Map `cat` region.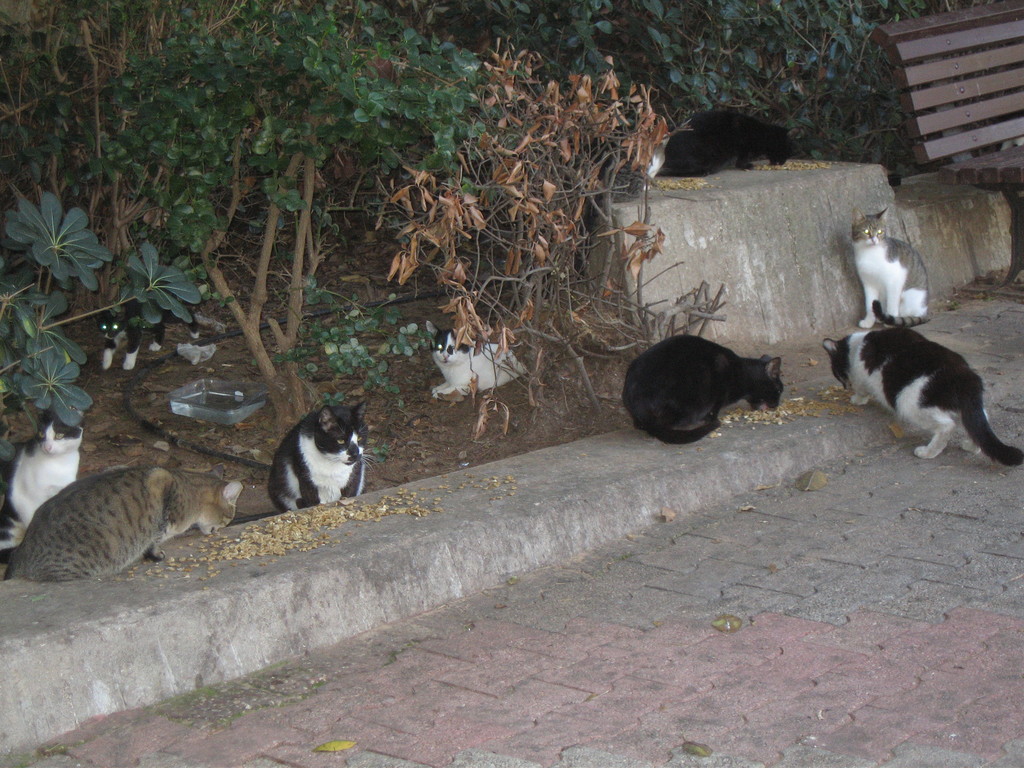
Mapped to <box>266,399,380,513</box>.
